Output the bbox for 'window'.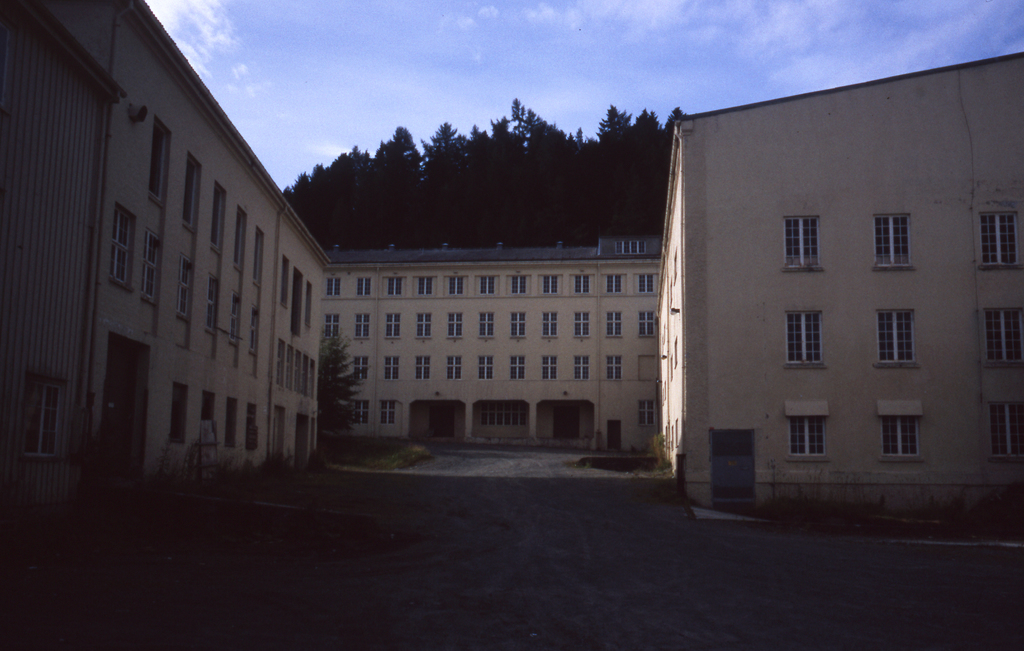
[540, 354, 556, 379].
